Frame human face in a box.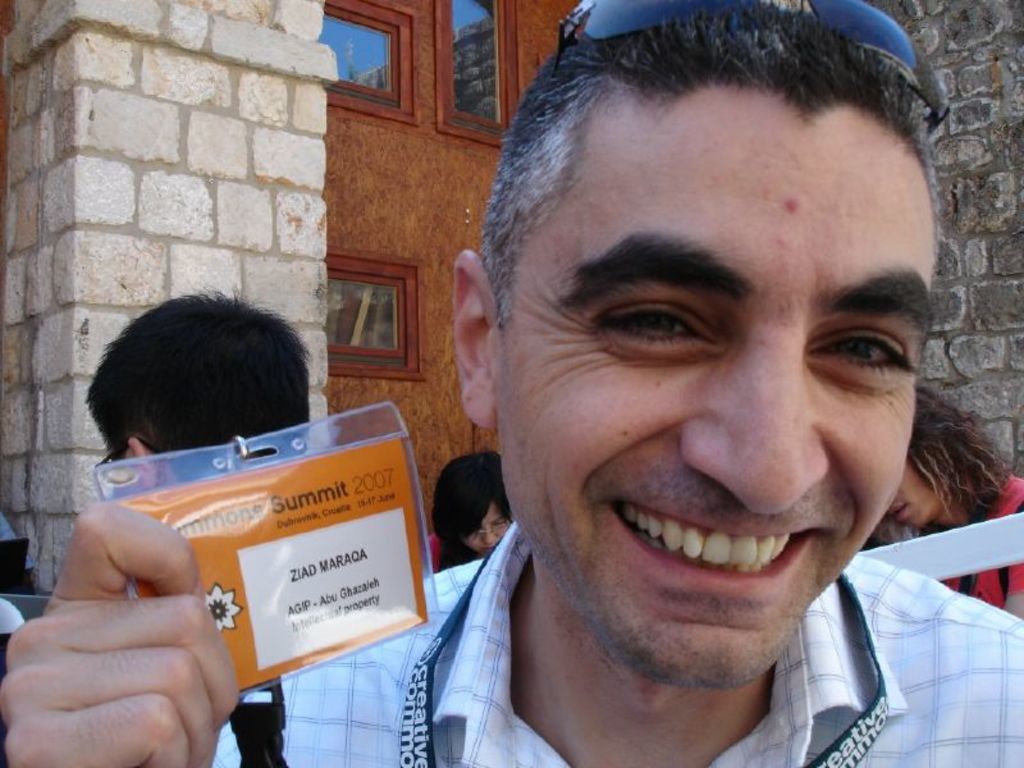
<box>506,95,918,691</box>.
